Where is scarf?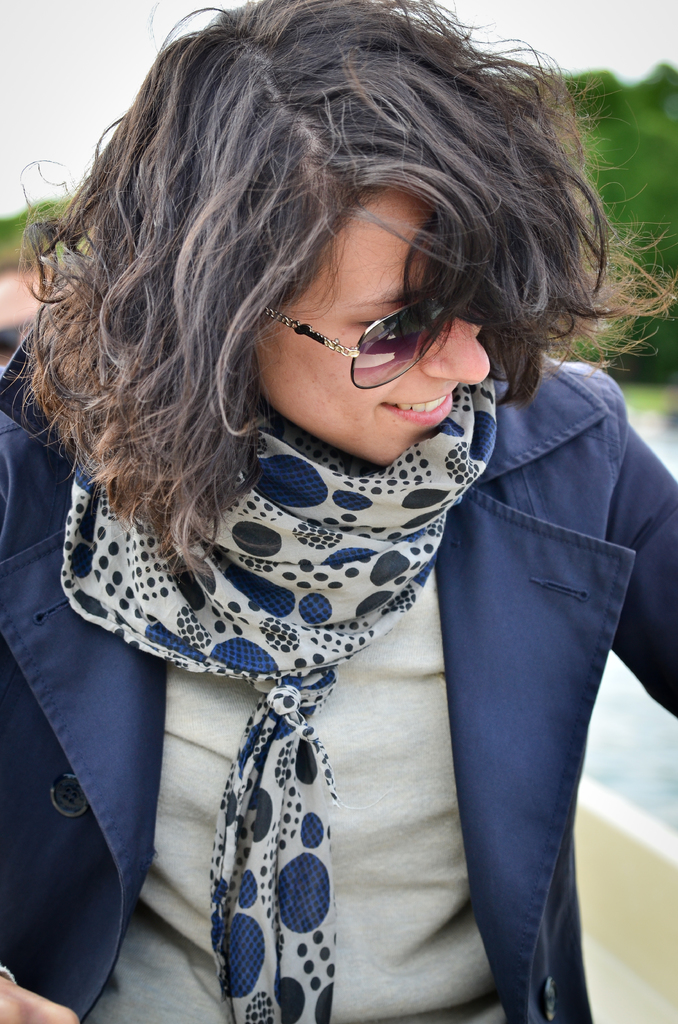
box=[56, 376, 499, 1023].
